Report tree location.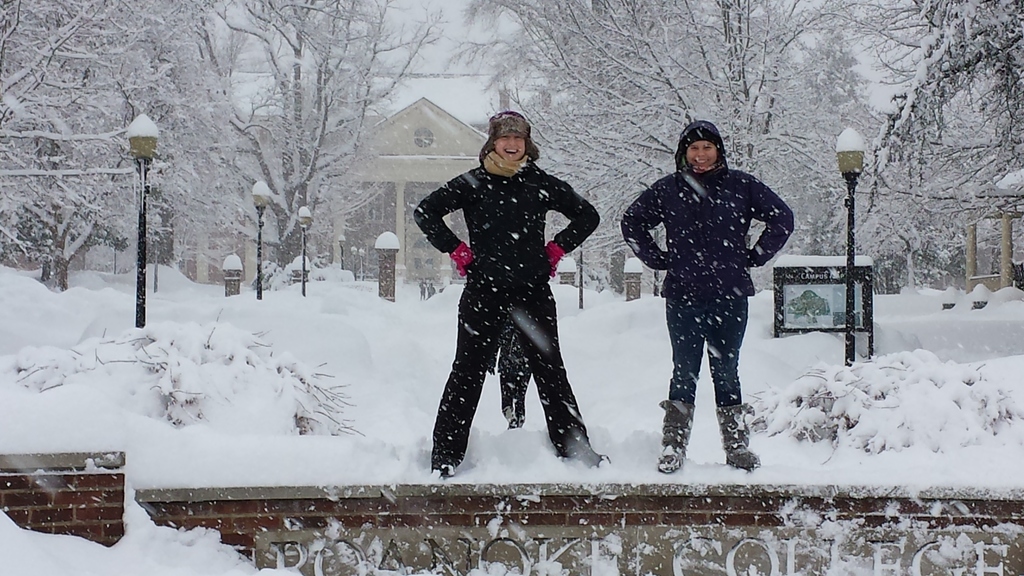
Report: locate(0, 1, 160, 307).
